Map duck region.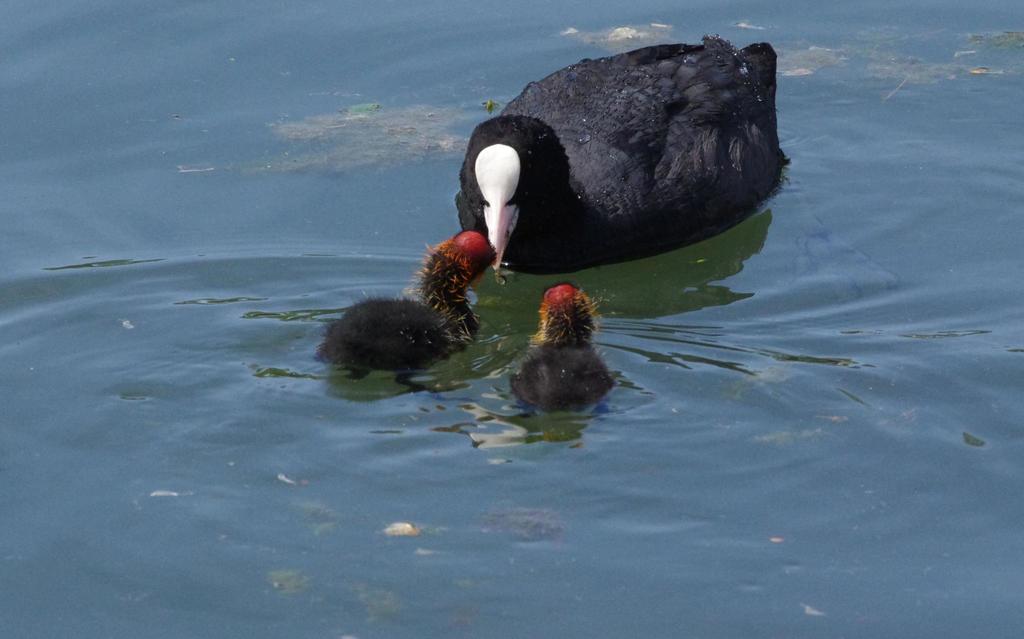
Mapped to l=445, t=36, r=791, b=281.
